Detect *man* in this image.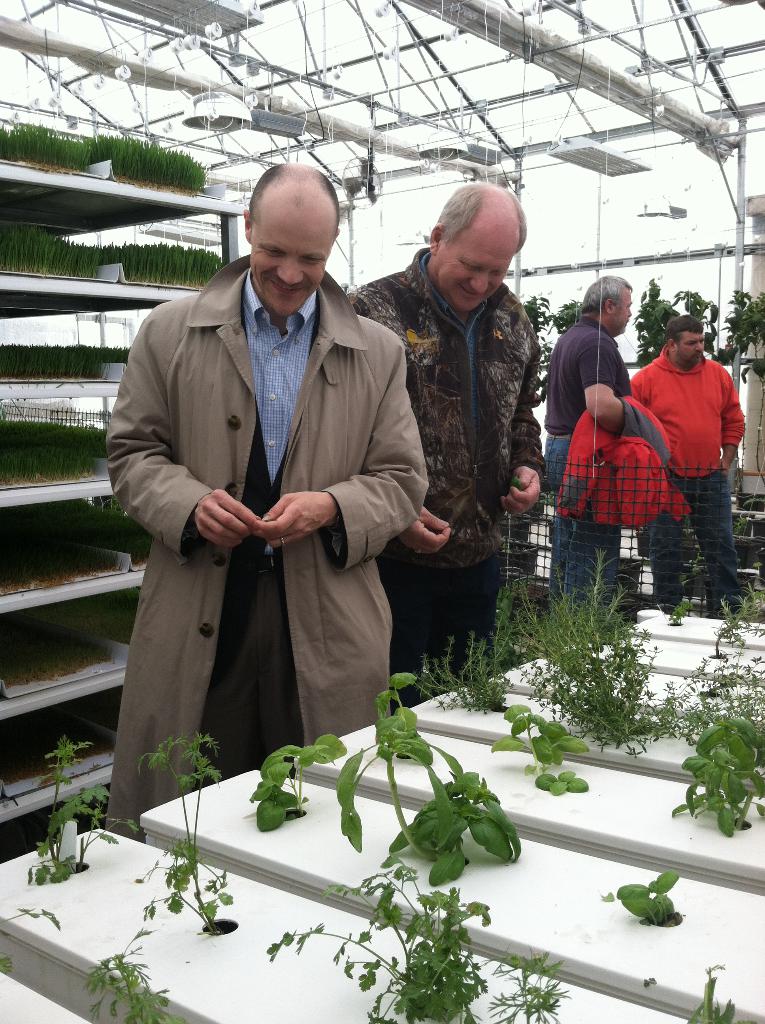
Detection: 345,182,541,712.
